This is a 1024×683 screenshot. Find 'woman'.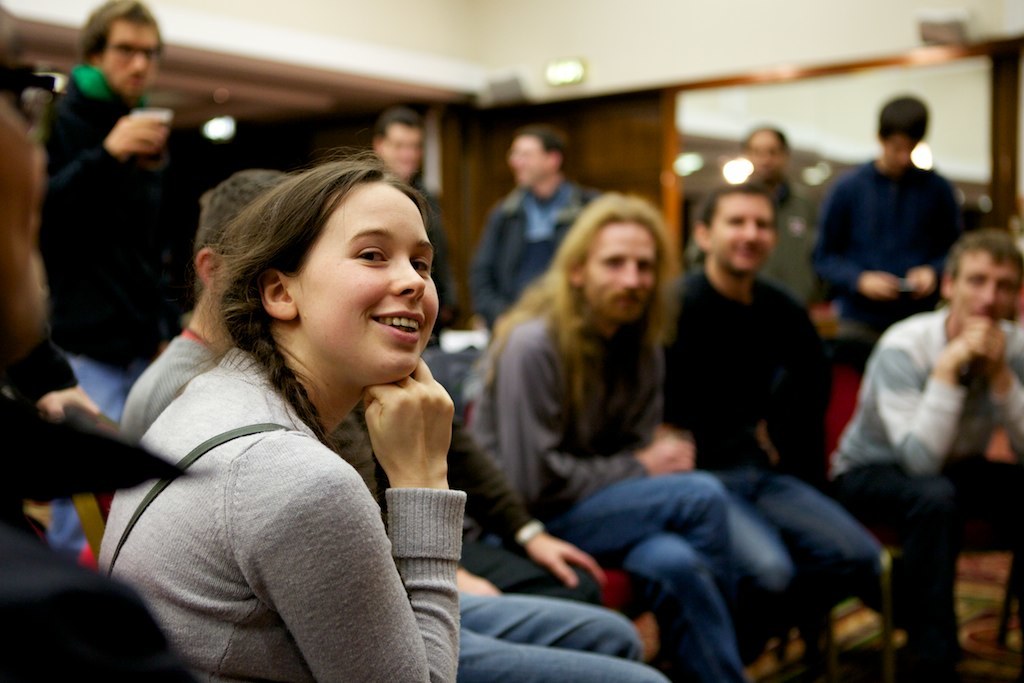
Bounding box: <box>680,131,822,324</box>.
